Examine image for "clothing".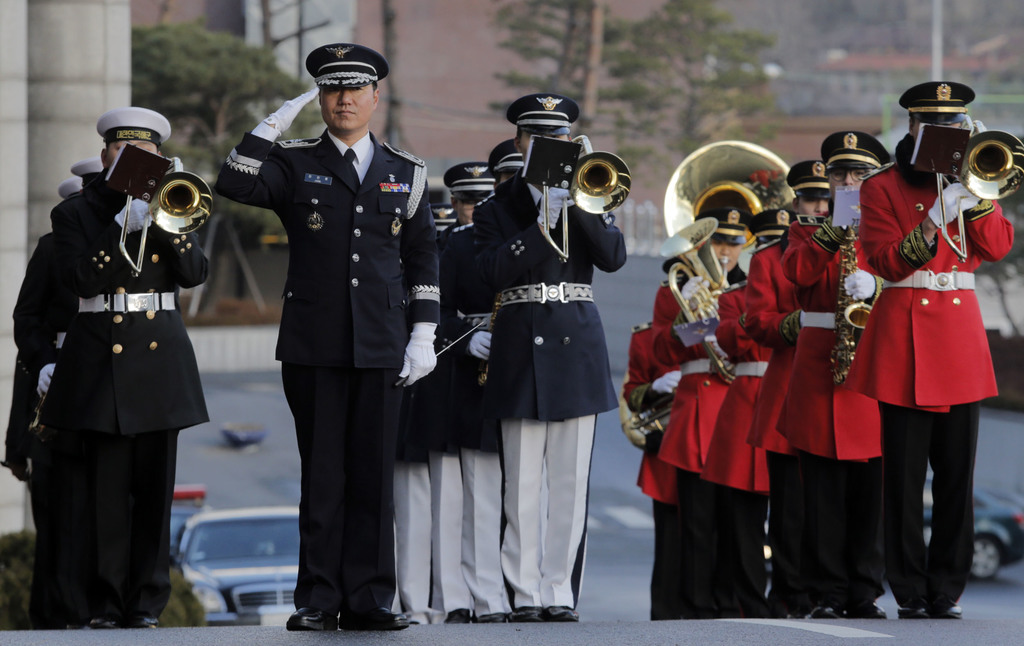
Examination result: Rect(477, 165, 628, 424).
